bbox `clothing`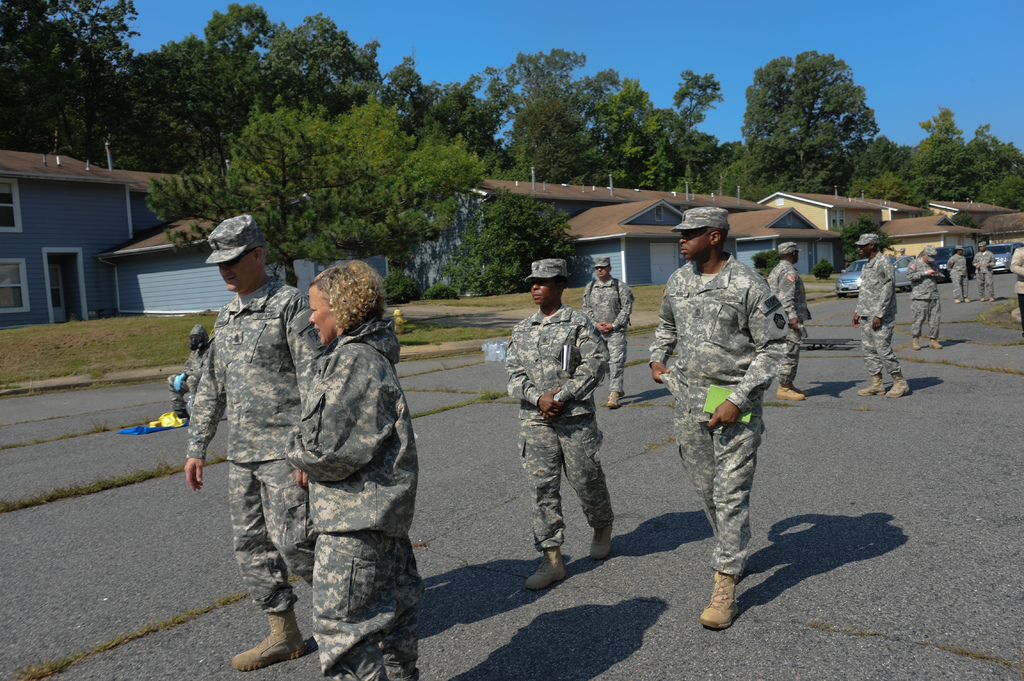
{"x1": 648, "y1": 207, "x2": 792, "y2": 572}
